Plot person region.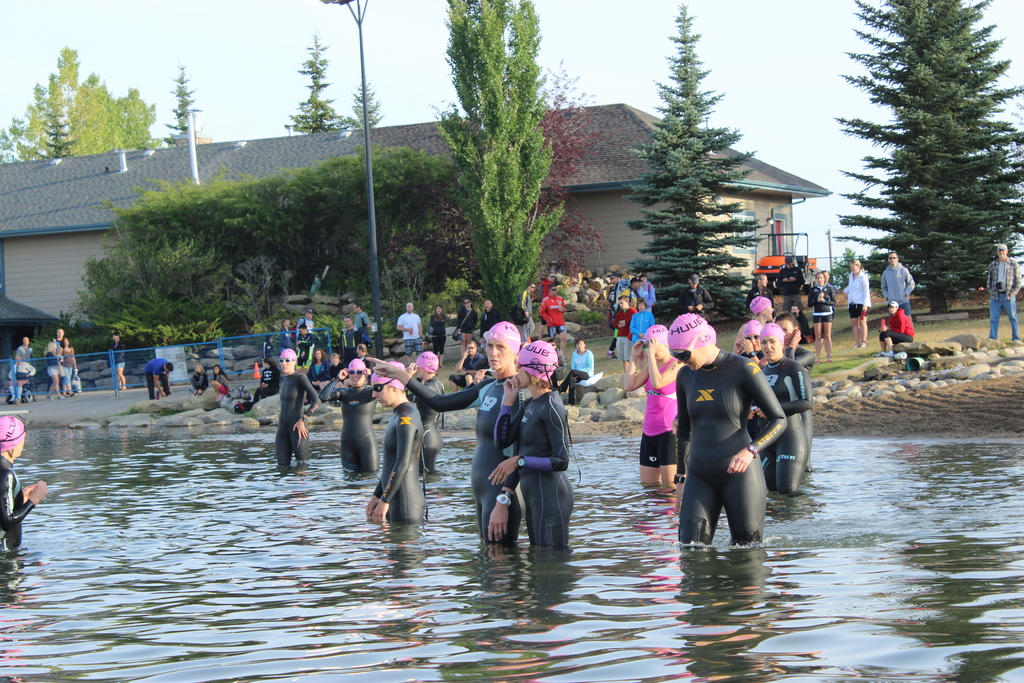
Plotted at box=[390, 297, 428, 366].
